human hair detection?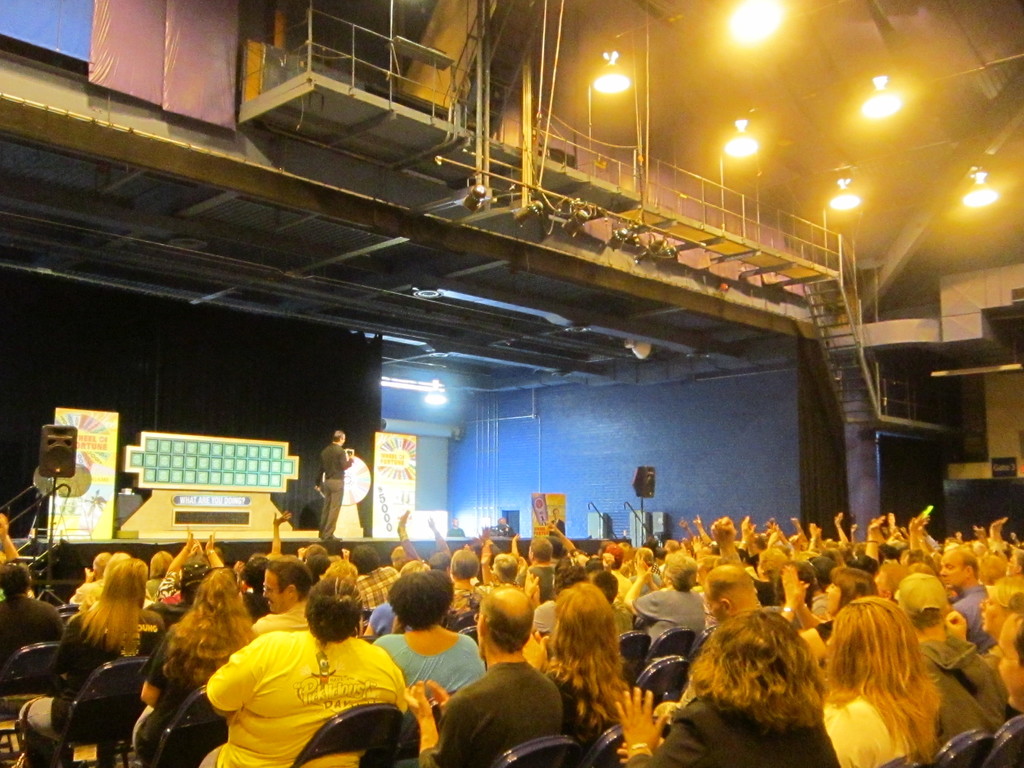
BBox(816, 595, 943, 697)
